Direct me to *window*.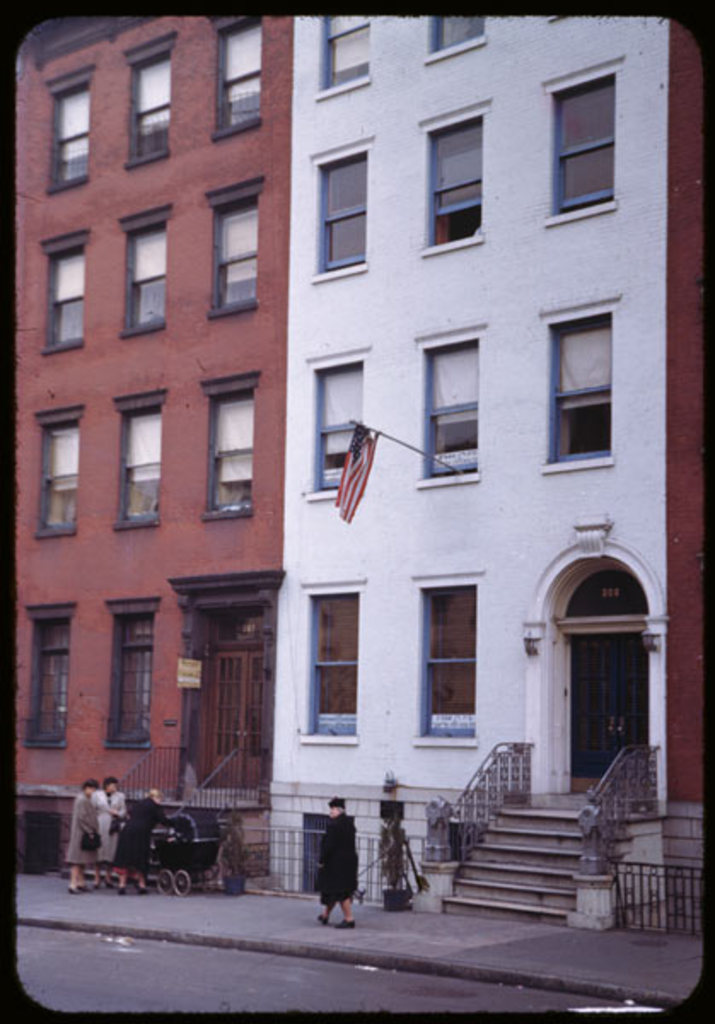
Direction: region(203, 181, 261, 314).
